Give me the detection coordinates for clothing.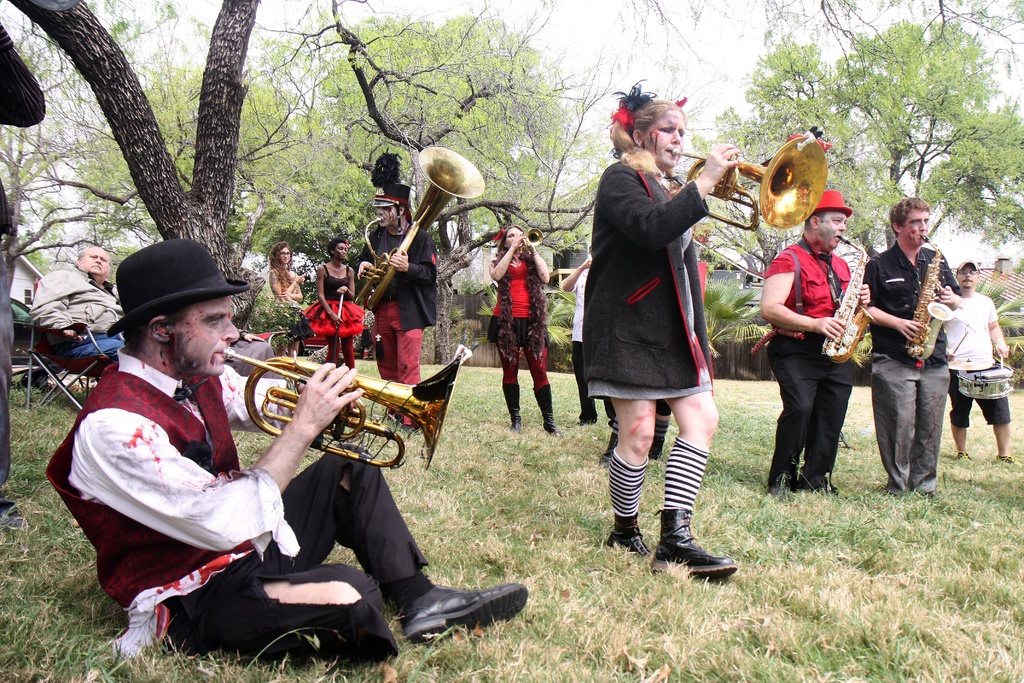
[x1=861, y1=240, x2=963, y2=366].
